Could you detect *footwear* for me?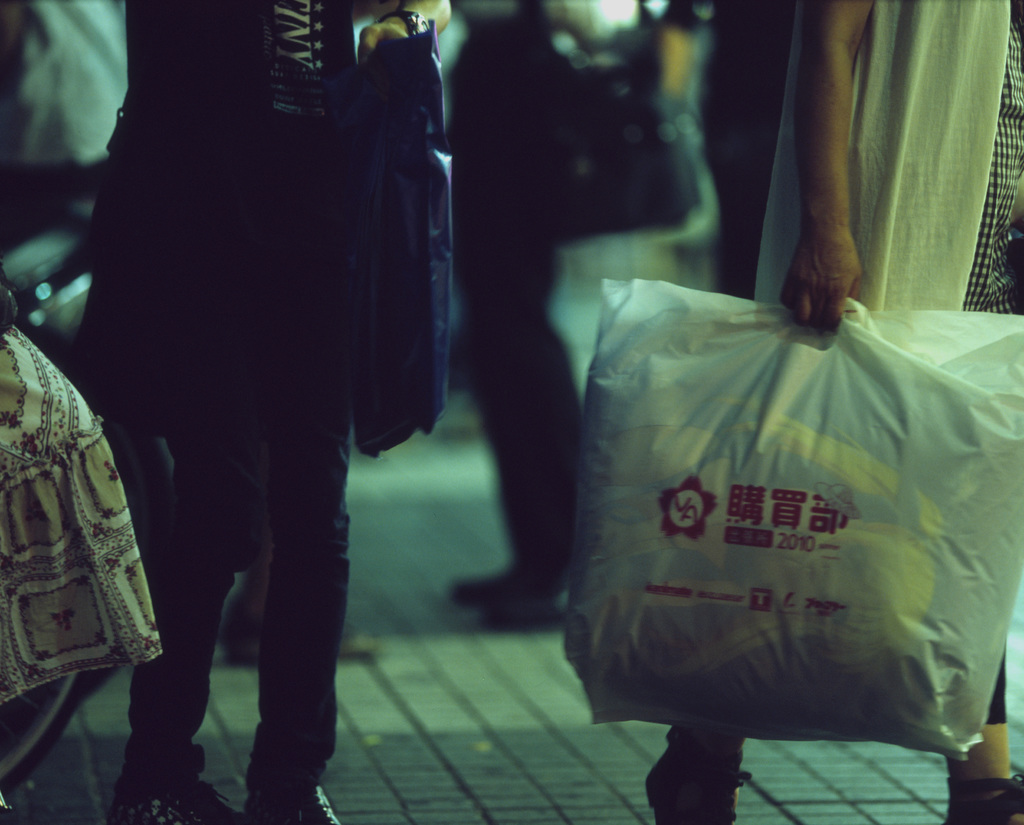
Detection result: x1=247, y1=780, x2=342, y2=824.
